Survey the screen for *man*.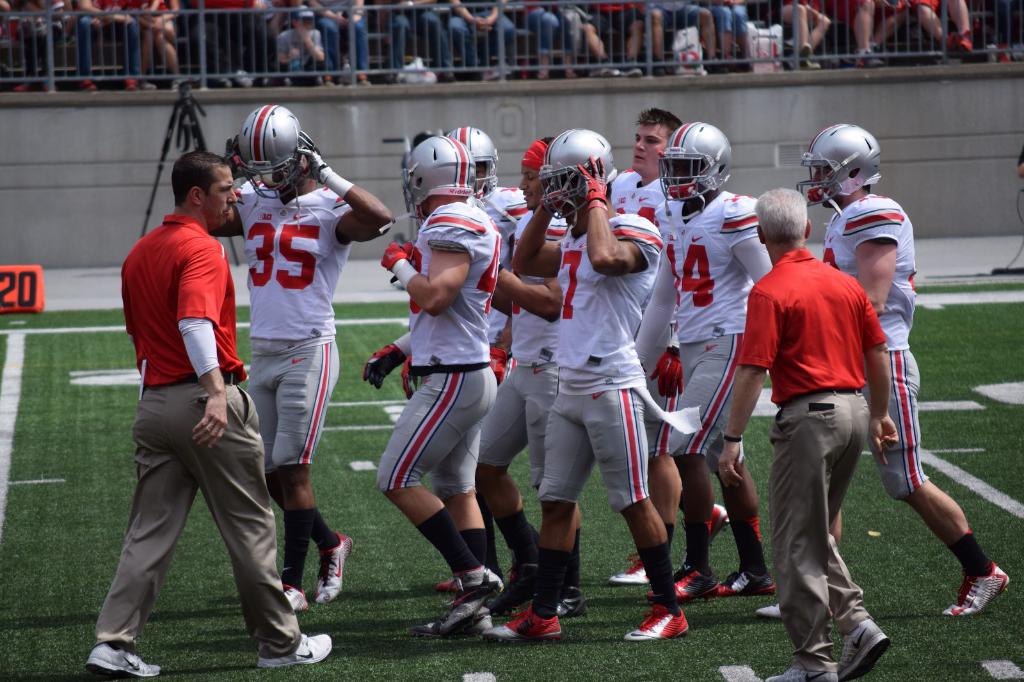
Survey found: select_region(79, 150, 334, 676).
